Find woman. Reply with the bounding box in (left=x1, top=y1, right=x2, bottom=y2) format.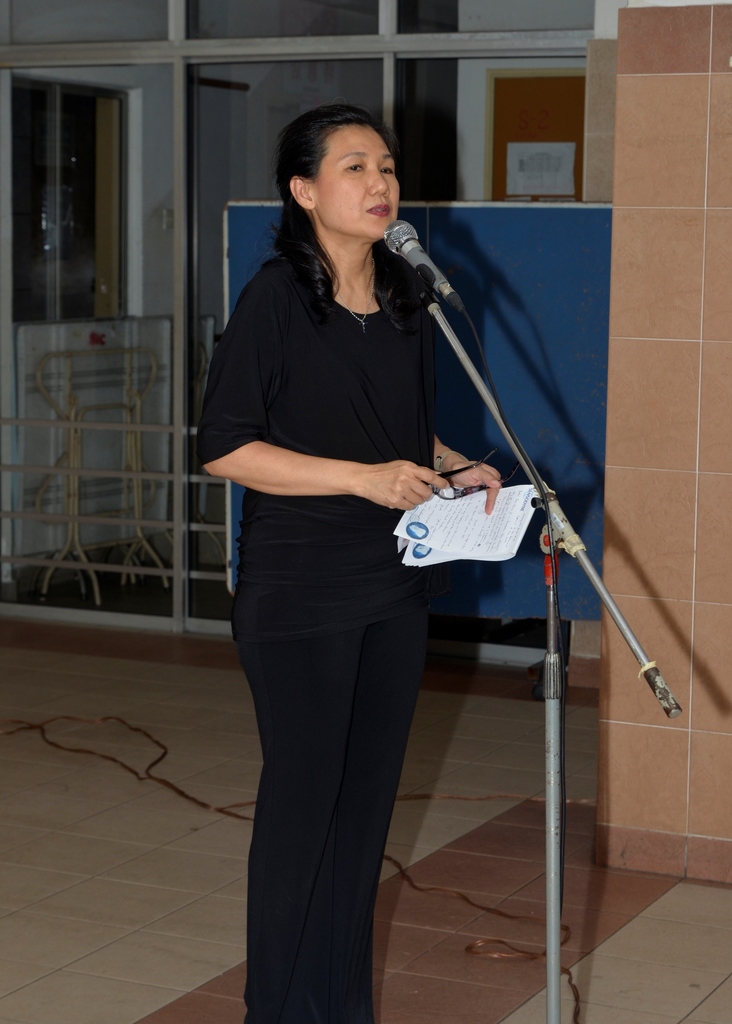
(left=212, top=76, right=512, bottom=1018).
